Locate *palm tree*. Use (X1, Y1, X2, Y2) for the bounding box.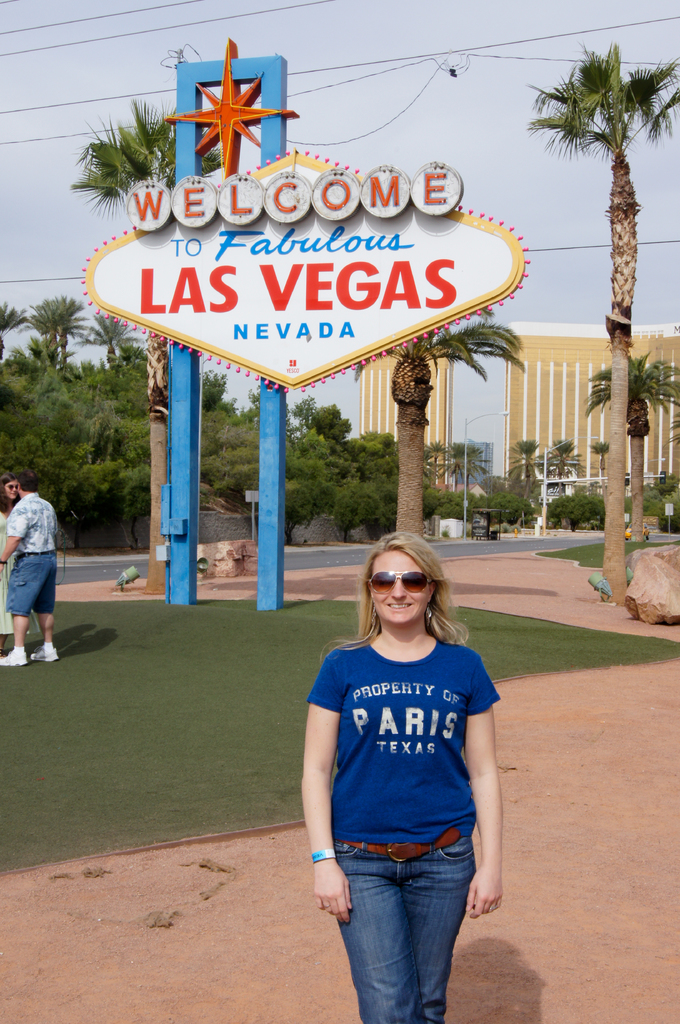
(63, 84, 233, 588).
